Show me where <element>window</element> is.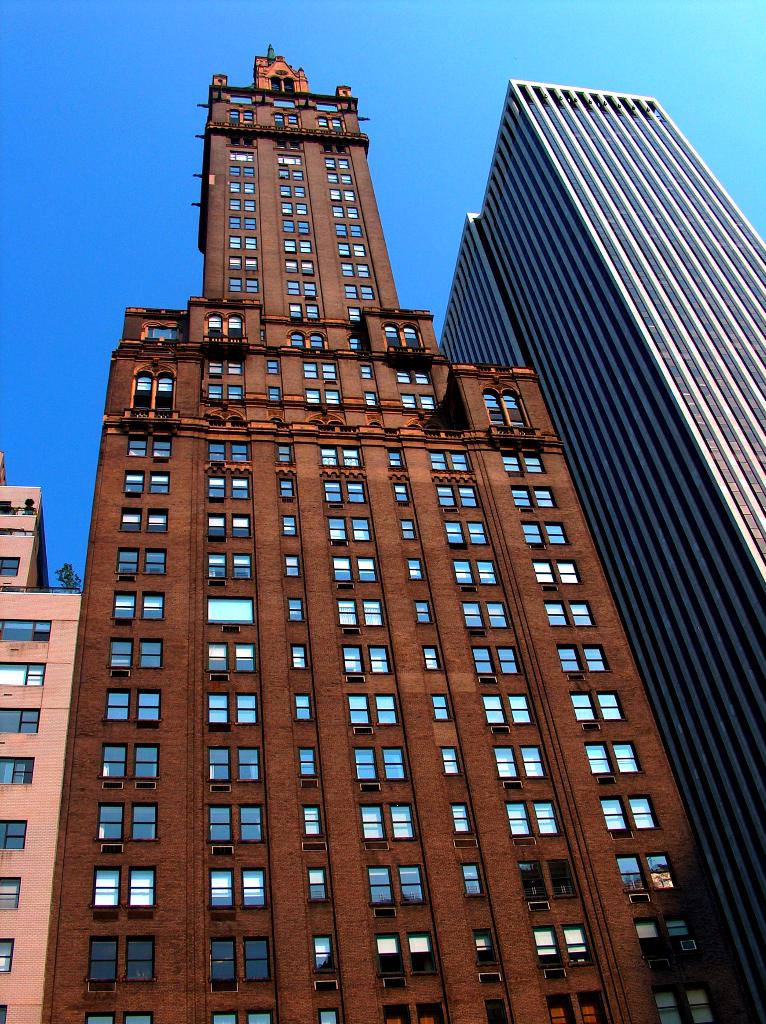
<element>window</element> is at bbox=[0, 710, 40, 731].
